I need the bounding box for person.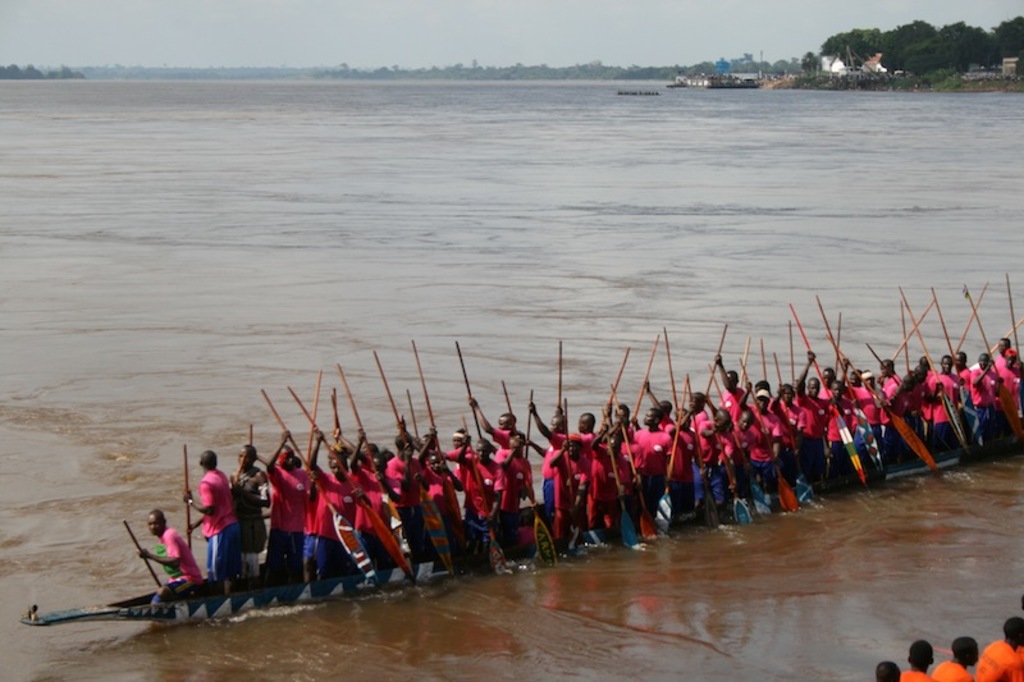
Here it is: 493 439 525 525.
